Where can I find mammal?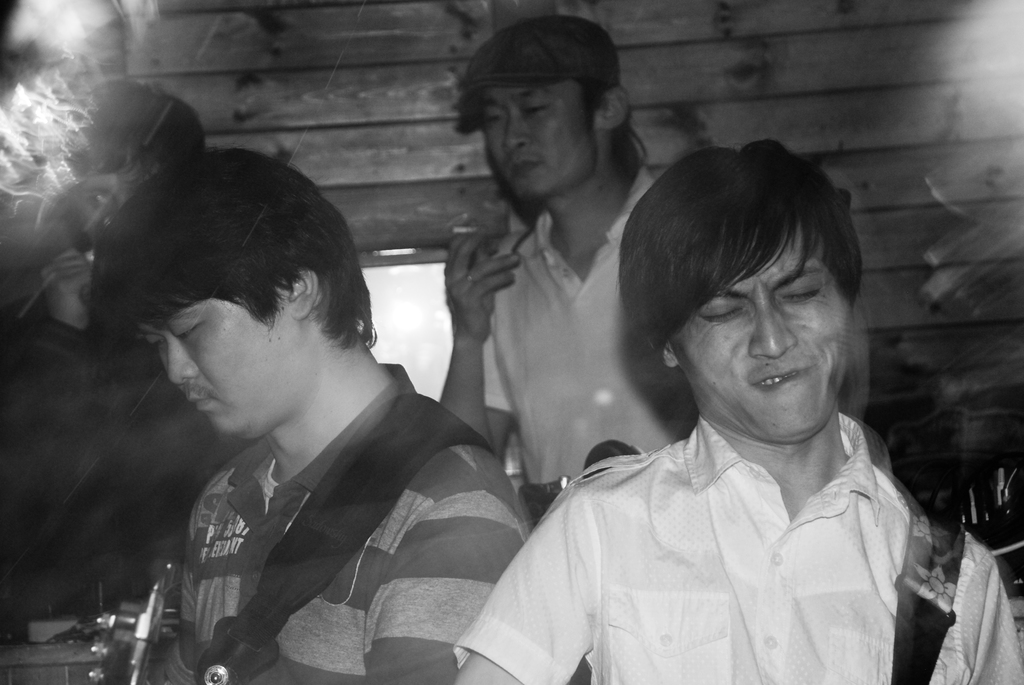
You can find it at left=438, top=11, right=701, bottom=684.
